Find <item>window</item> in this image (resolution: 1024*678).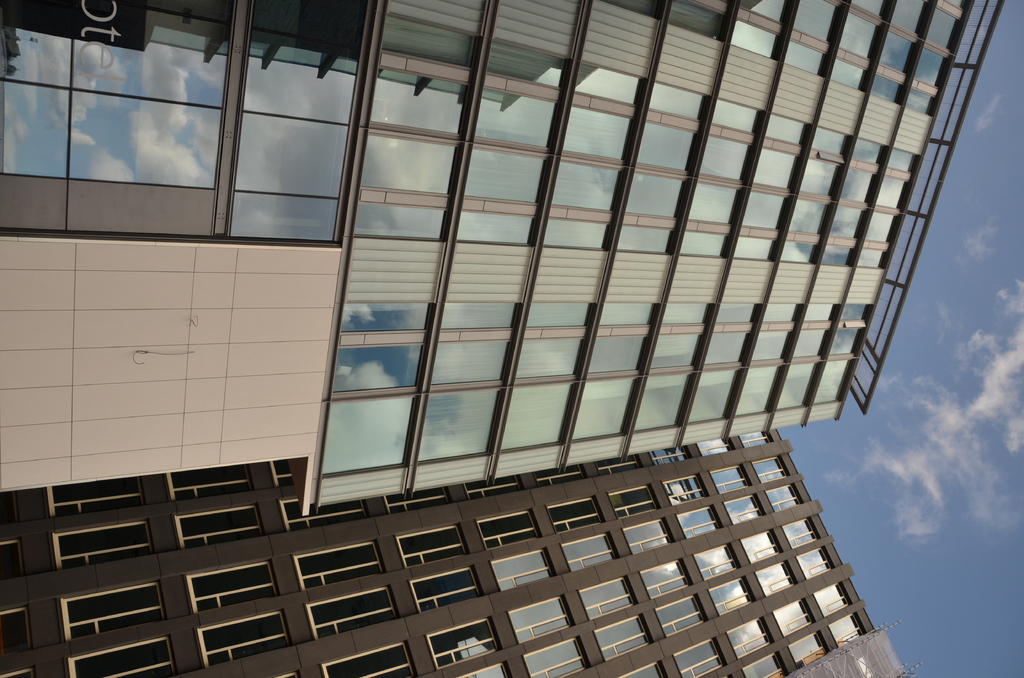
rect(730, 0, 792, 56).
